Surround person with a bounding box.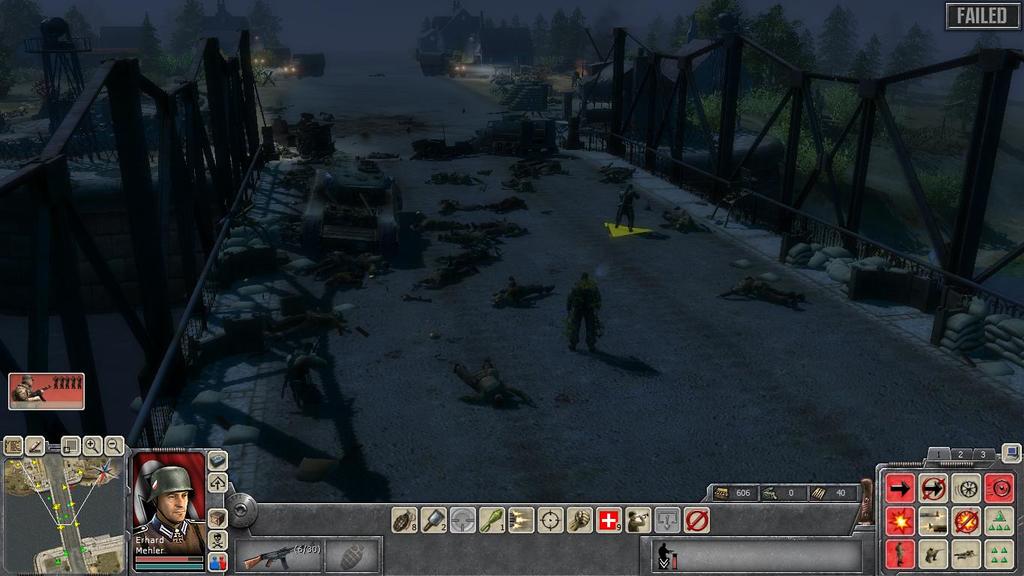
select_region(425, 172, 475, 182).
